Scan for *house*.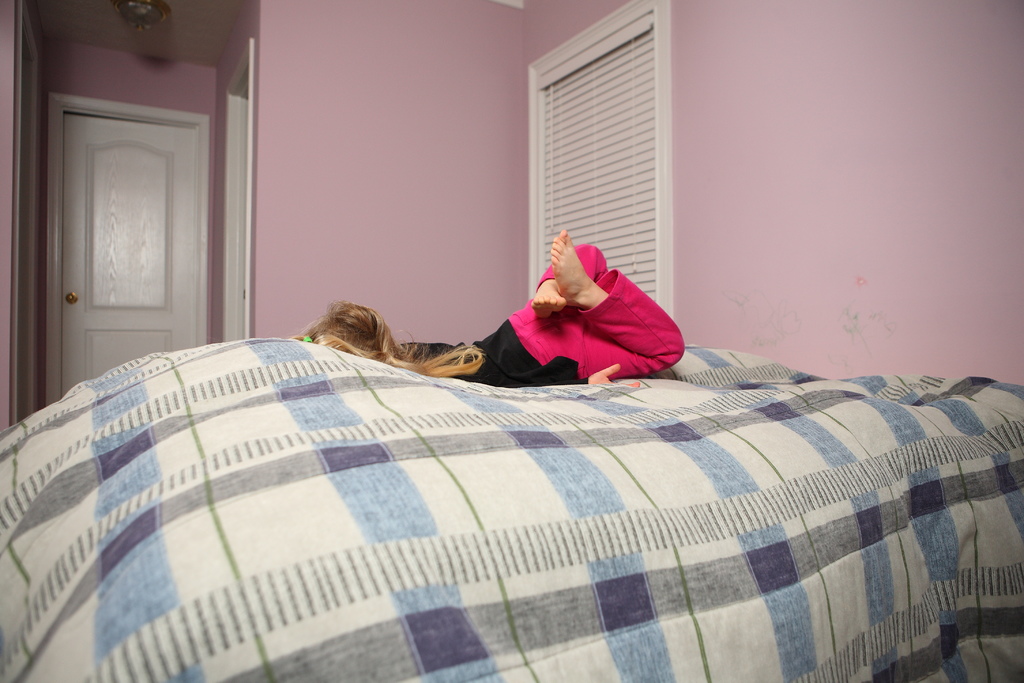
Scan result: {"x1": 0, "y1": 0, "x2": 1023, "y2": 682}.
